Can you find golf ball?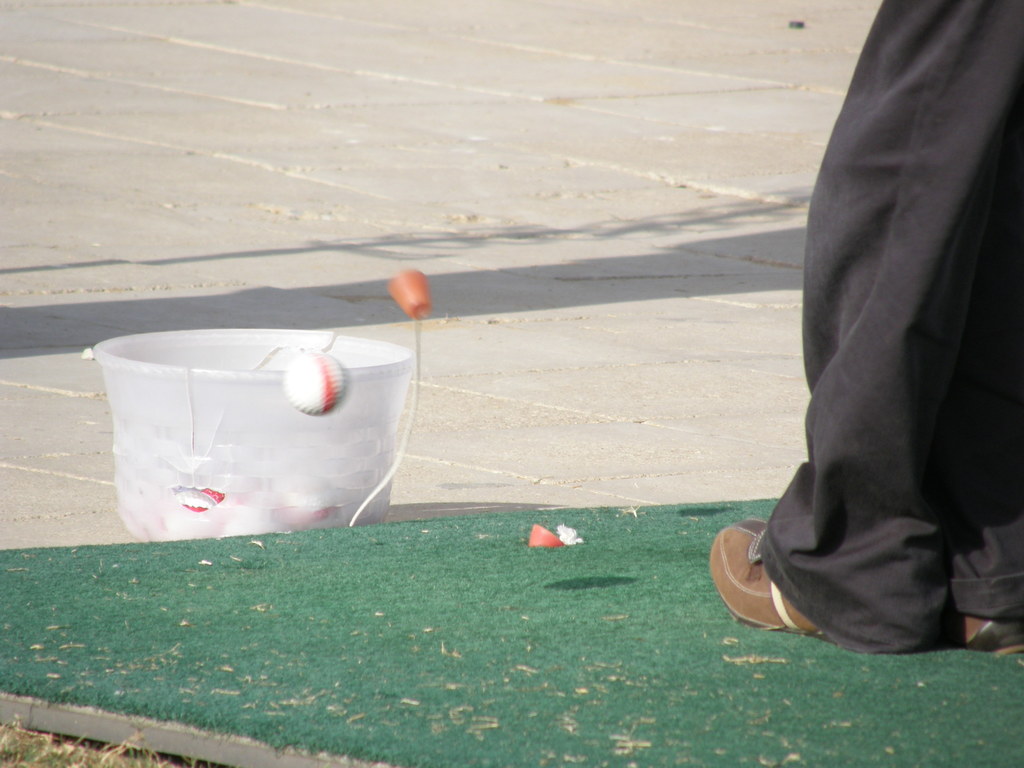
Yes, bounding box: bbox(280, 342, 356, 417).
